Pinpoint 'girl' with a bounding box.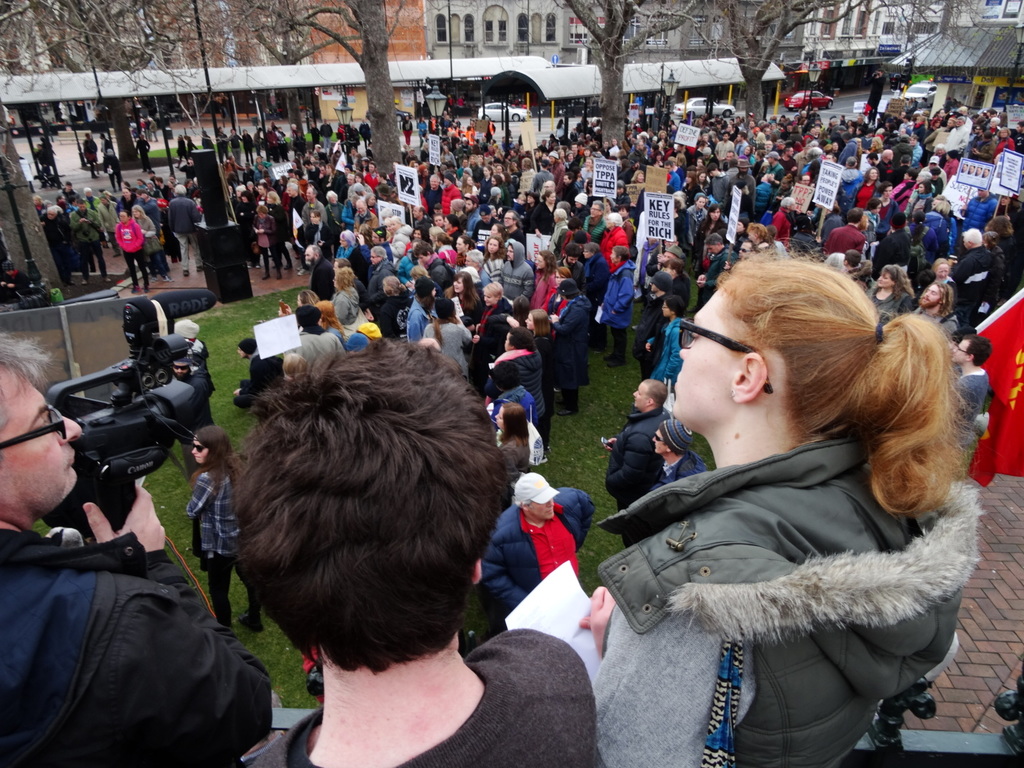
[left=596, top=245, right=983, bottom=767].
